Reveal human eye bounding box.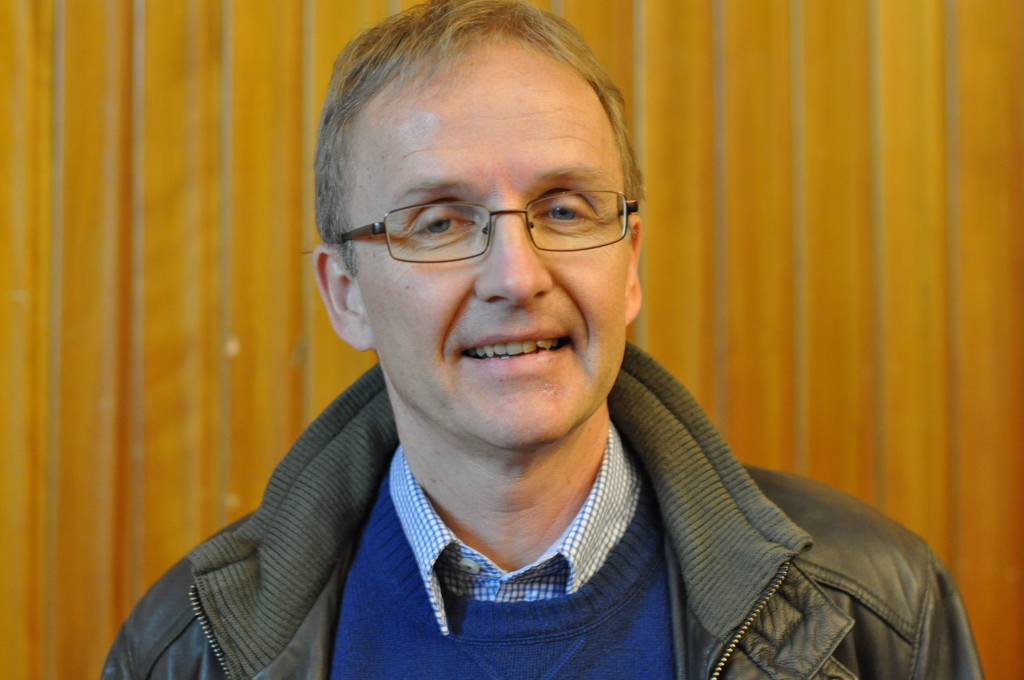
Revealed: 535/195/594/229.
